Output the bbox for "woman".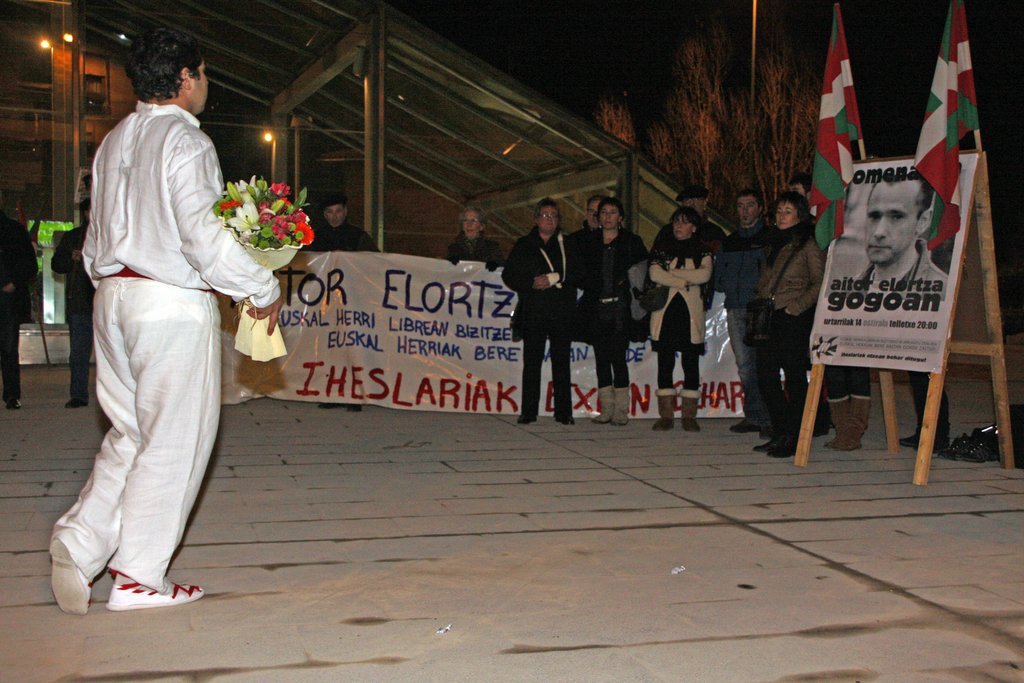
box=[753, 193, 826, 458].
